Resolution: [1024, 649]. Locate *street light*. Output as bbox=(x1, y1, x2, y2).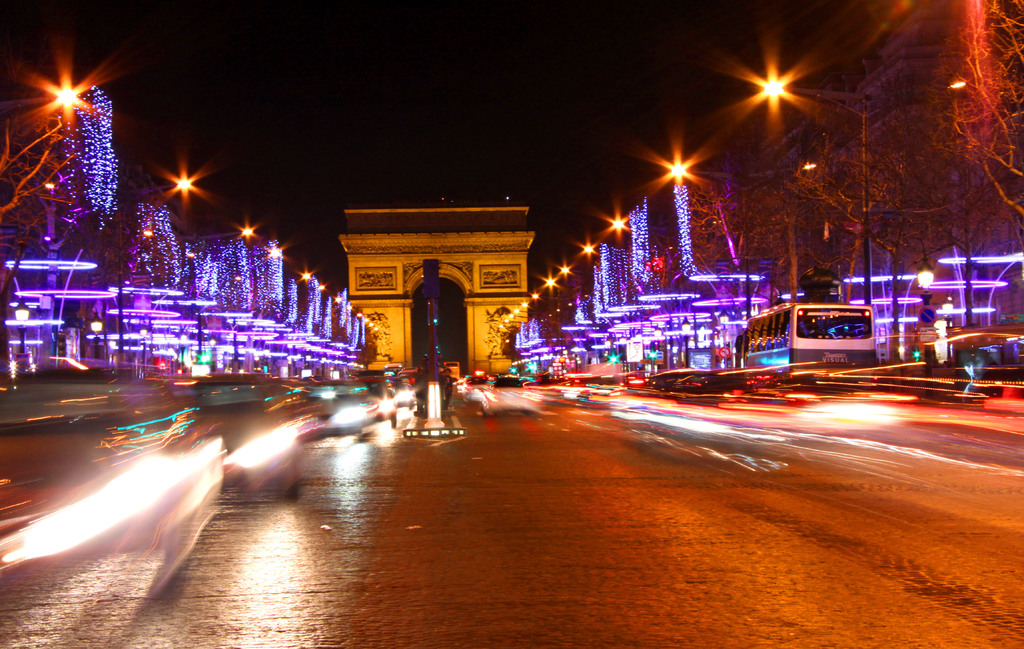
bbox=(181, 221, 256, 350).
